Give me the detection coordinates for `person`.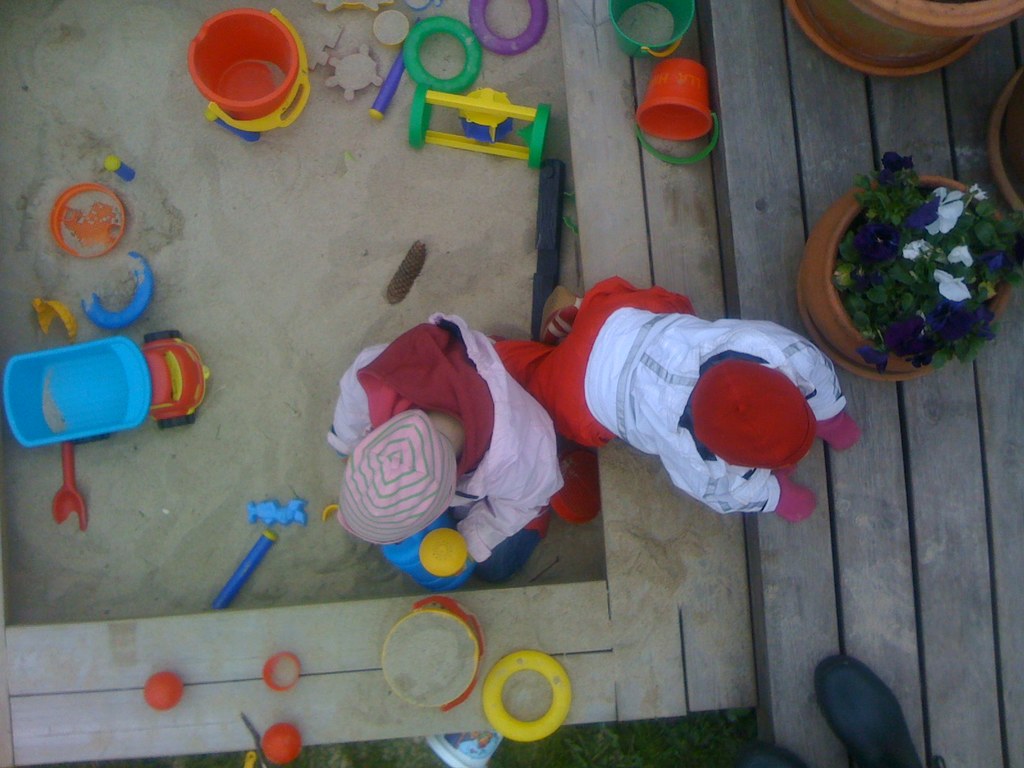
BBox(522, 227, 841, 571).
